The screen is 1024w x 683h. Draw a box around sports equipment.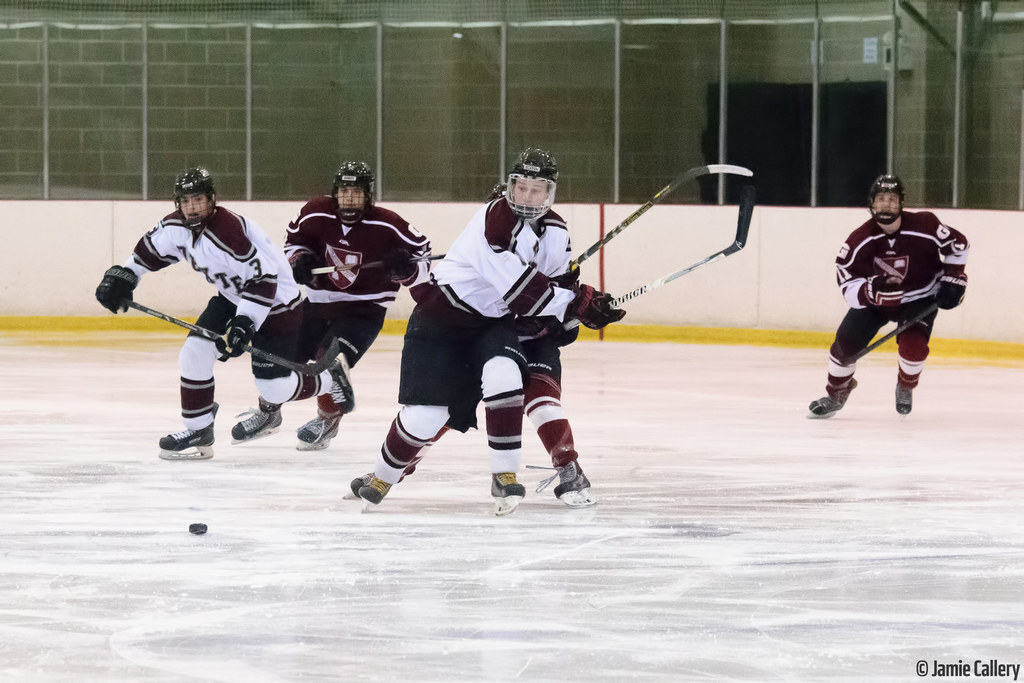
527/462/597/507.
